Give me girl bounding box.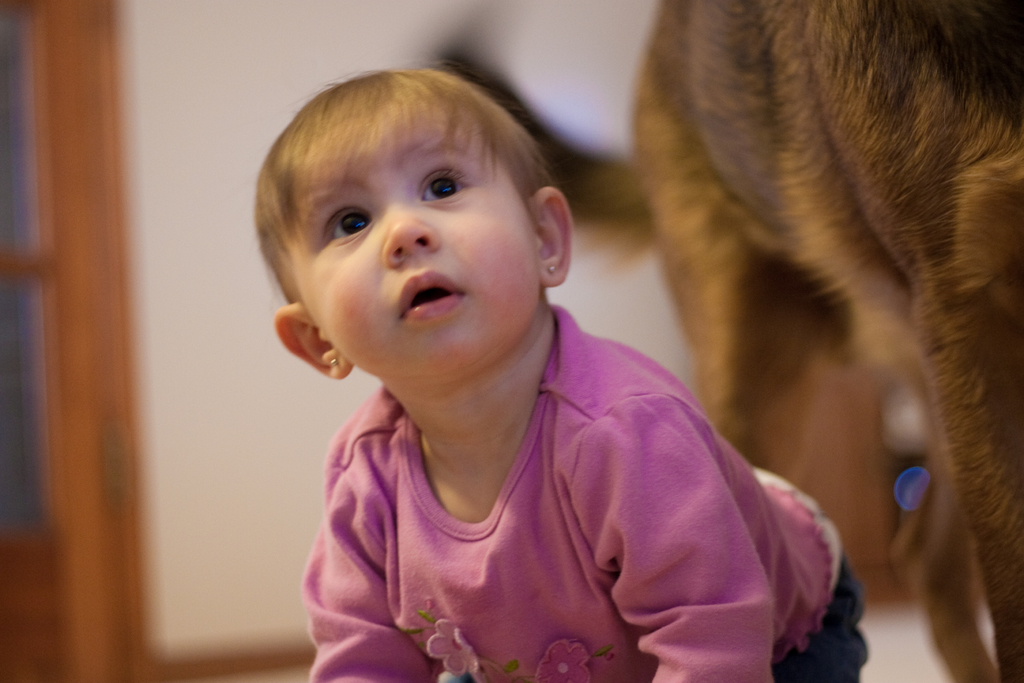
[252,53,874,682].
